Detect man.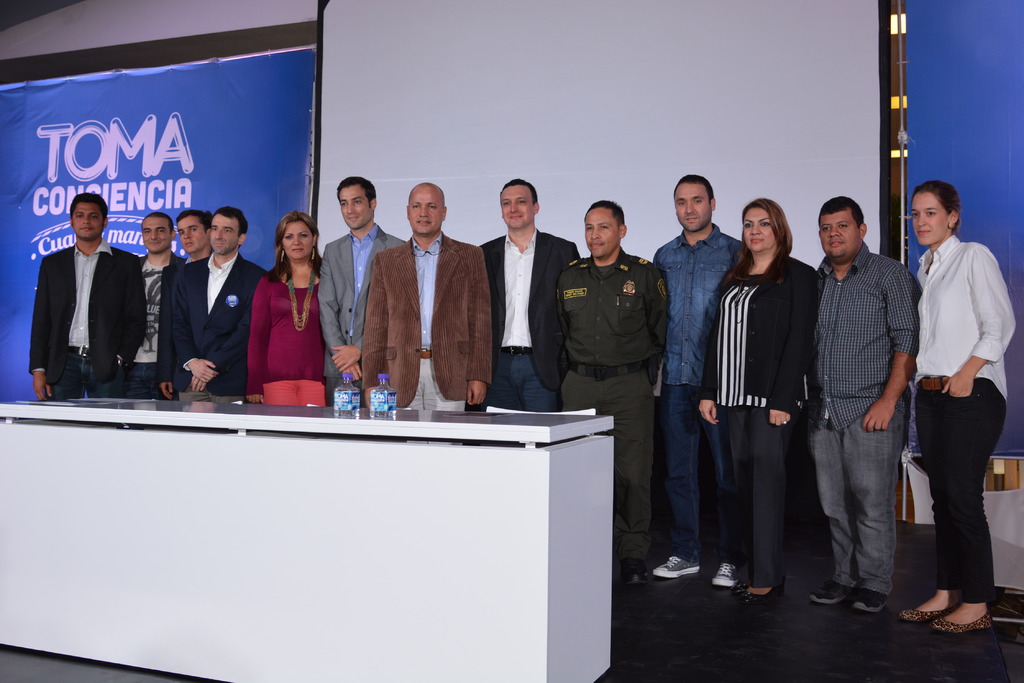
Detected at (362,179,490,407).
